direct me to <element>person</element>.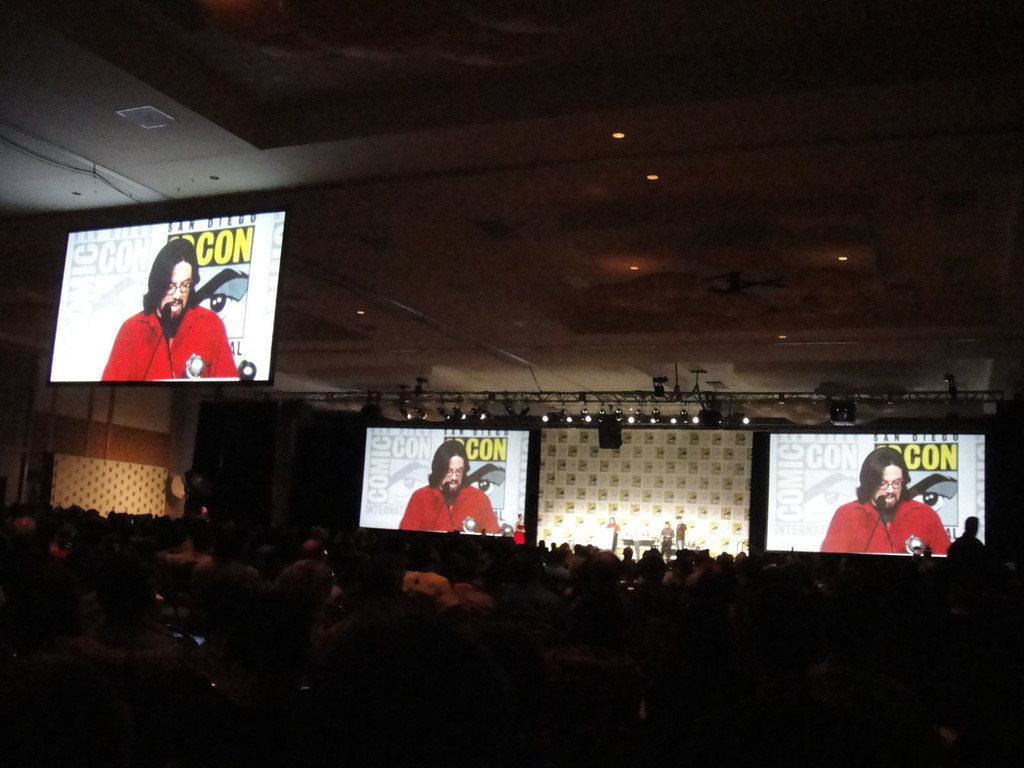
Direction: <box>818,449,952,555</box>.
